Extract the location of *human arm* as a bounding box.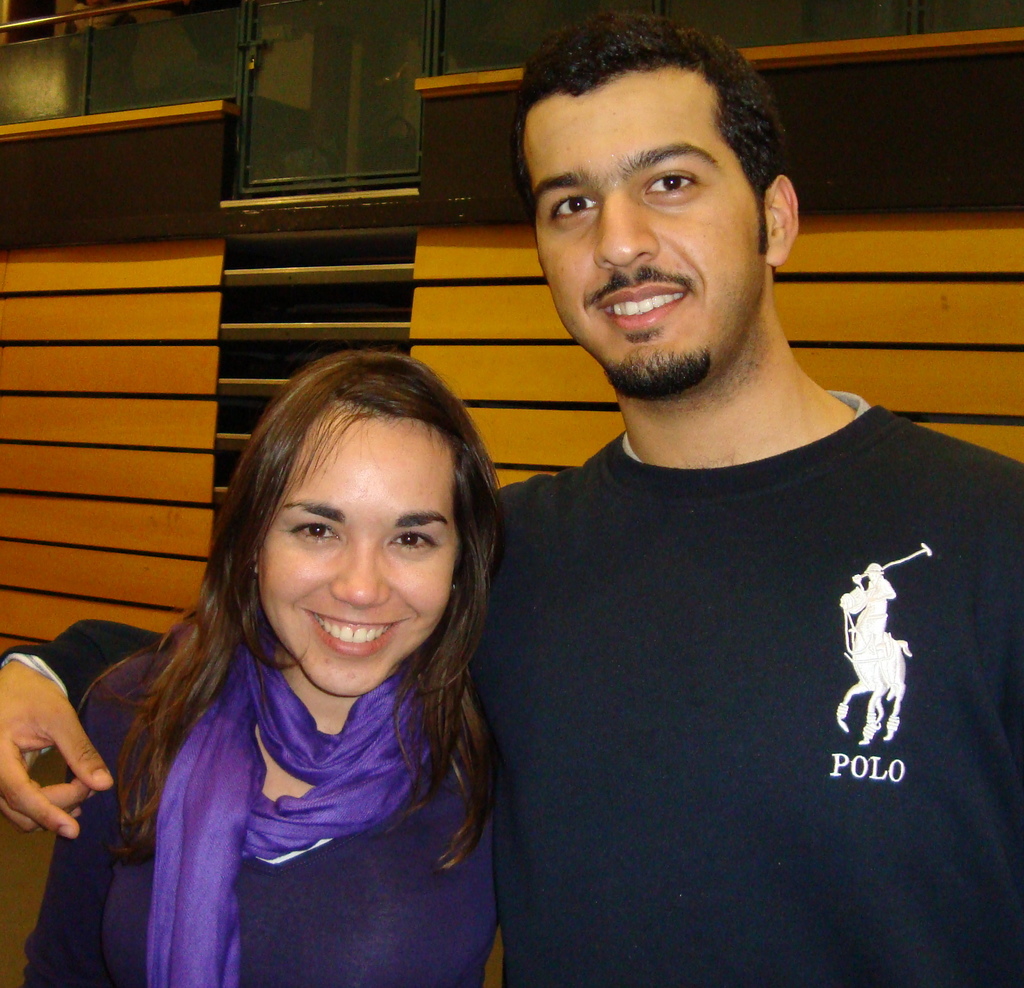
bbox=[11, 650, 152, 987].
